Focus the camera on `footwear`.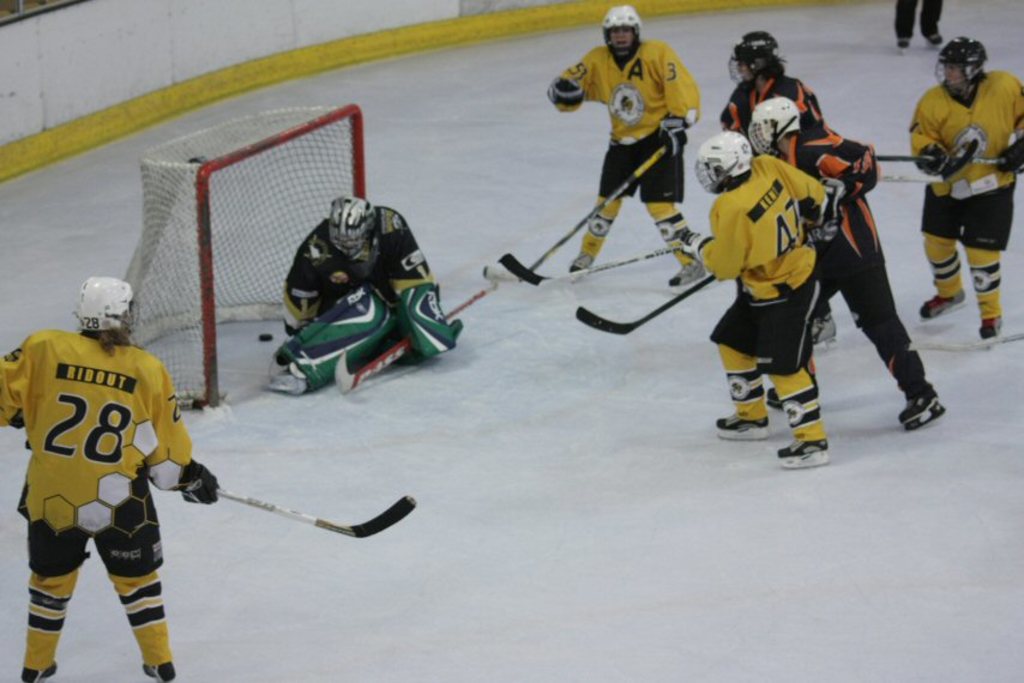
Focus region: x1=806, y1=314, x2=844, y2=350.
